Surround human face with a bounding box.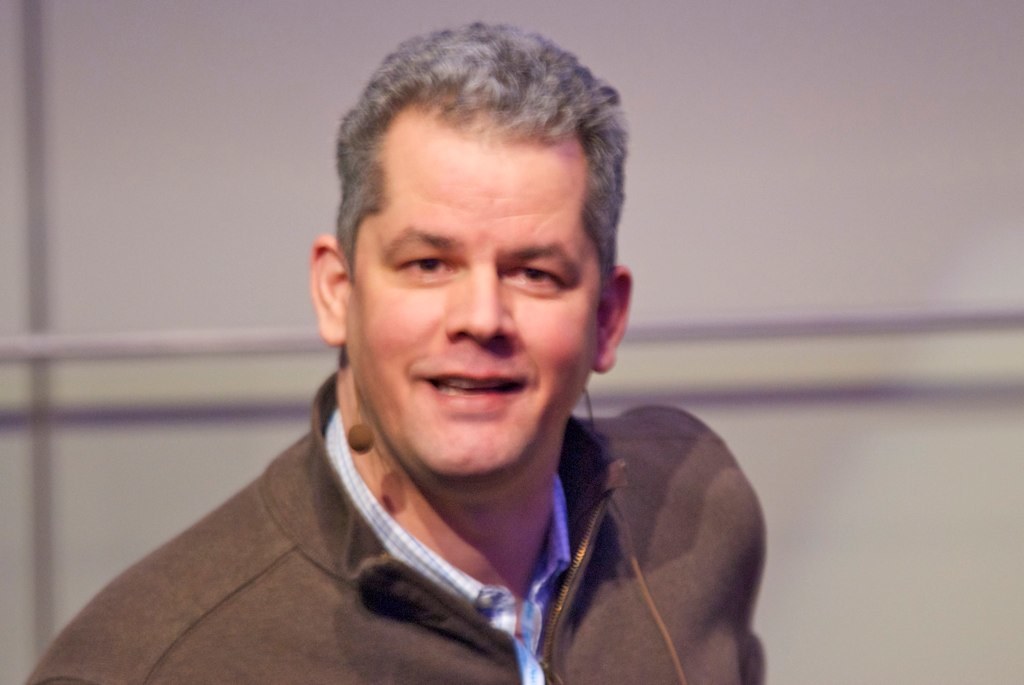
{"left": 342, "top": 115, "right": 598, "bottom": 473}.
